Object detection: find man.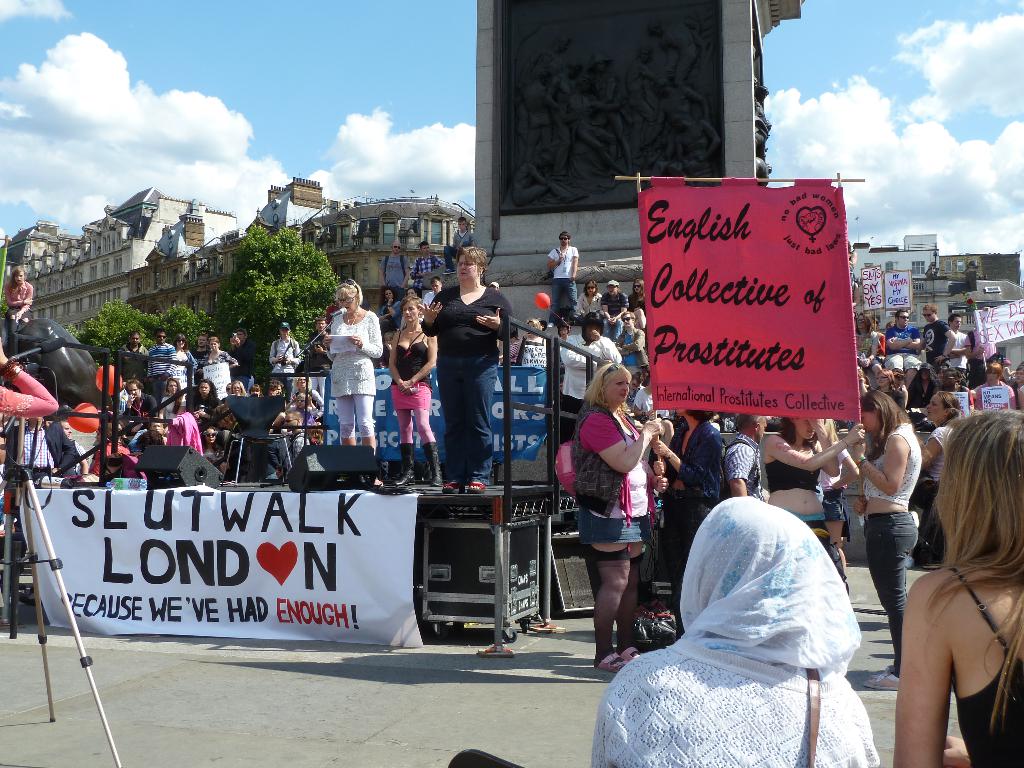
rect(443, 215, 474, 275).
